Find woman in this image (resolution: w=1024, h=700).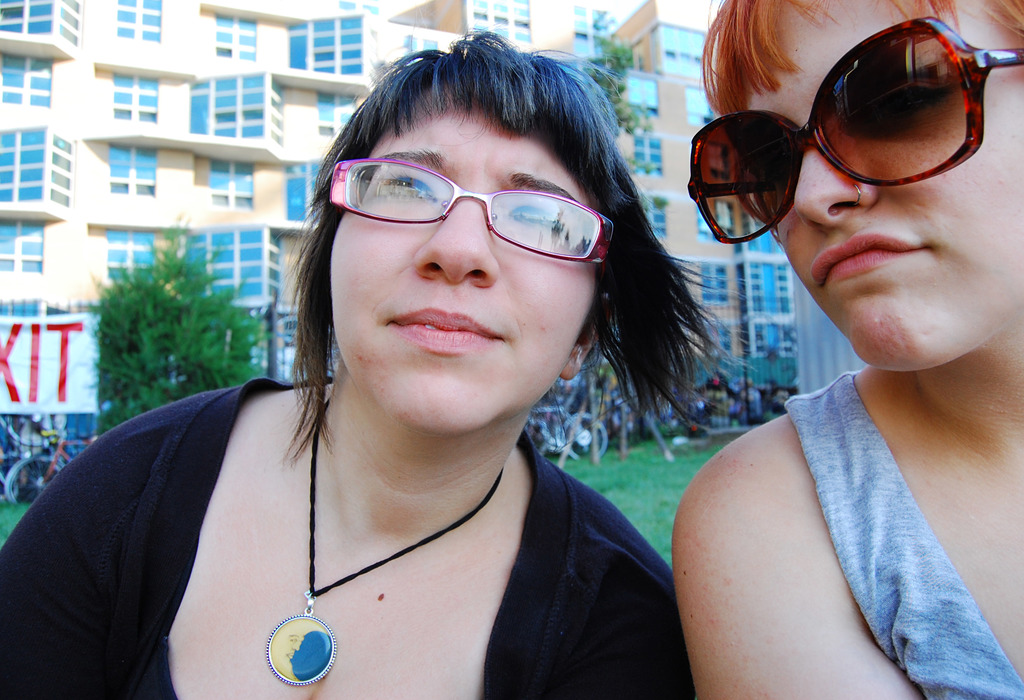
(106,45,746,699).
